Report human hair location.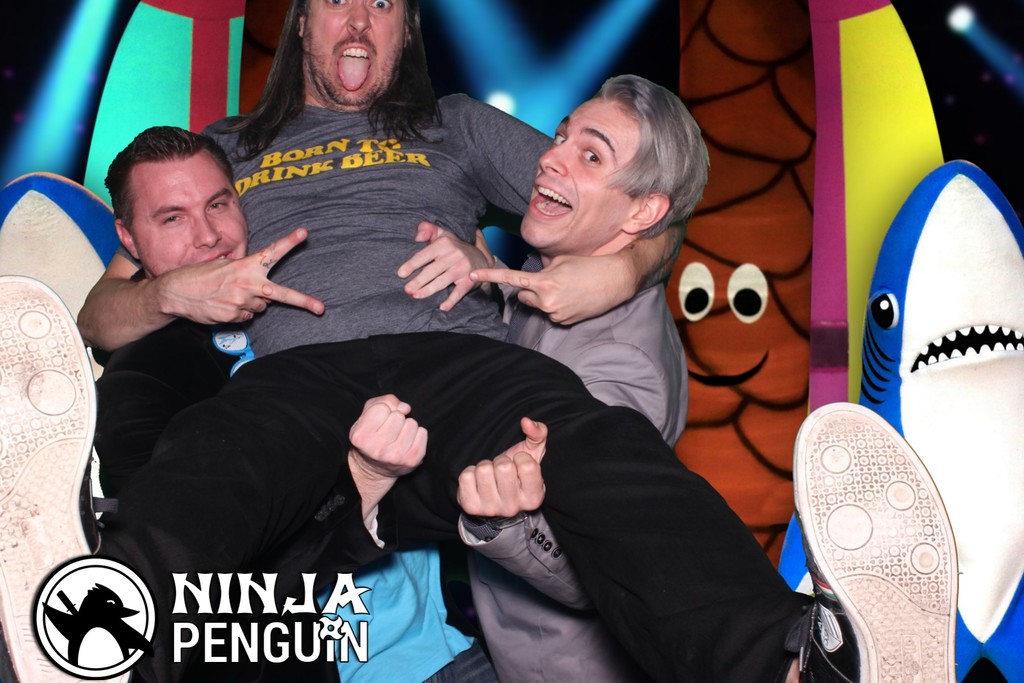
Report: bbox(597, 71, 710, 242).
